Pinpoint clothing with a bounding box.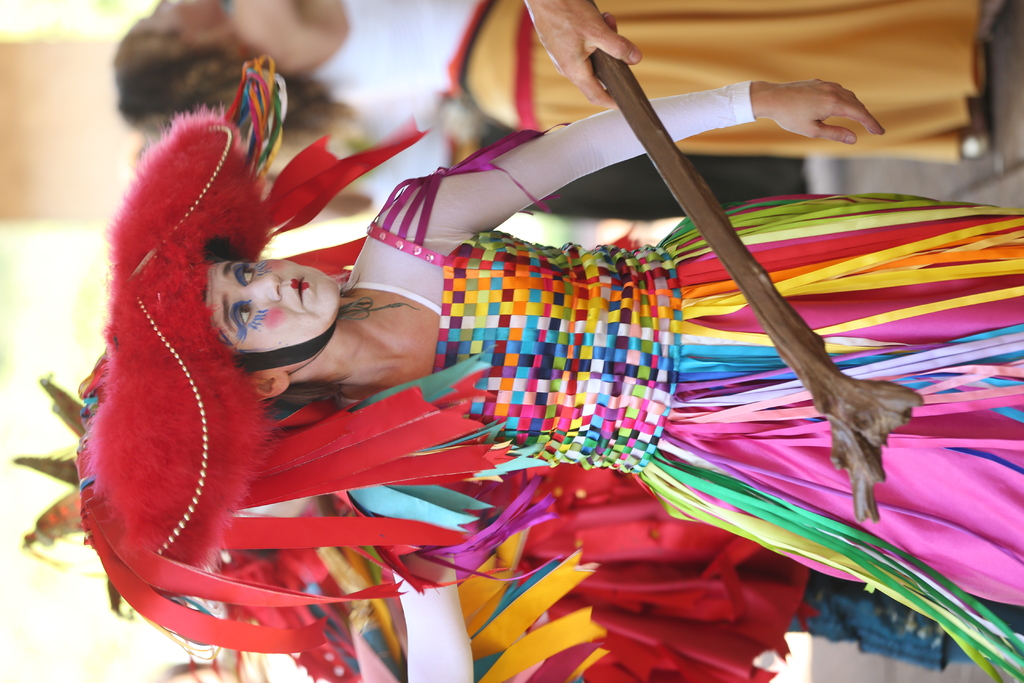
detection(343, 118, 1023, 682).
